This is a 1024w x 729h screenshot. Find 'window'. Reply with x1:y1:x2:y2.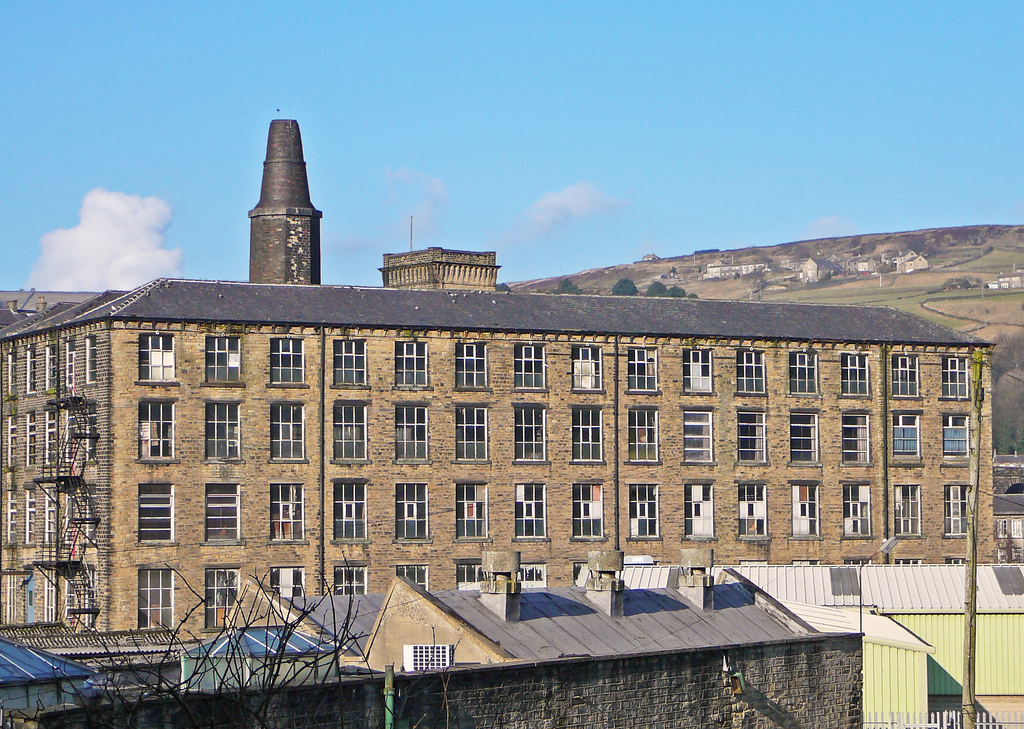
325:479:379:549.
